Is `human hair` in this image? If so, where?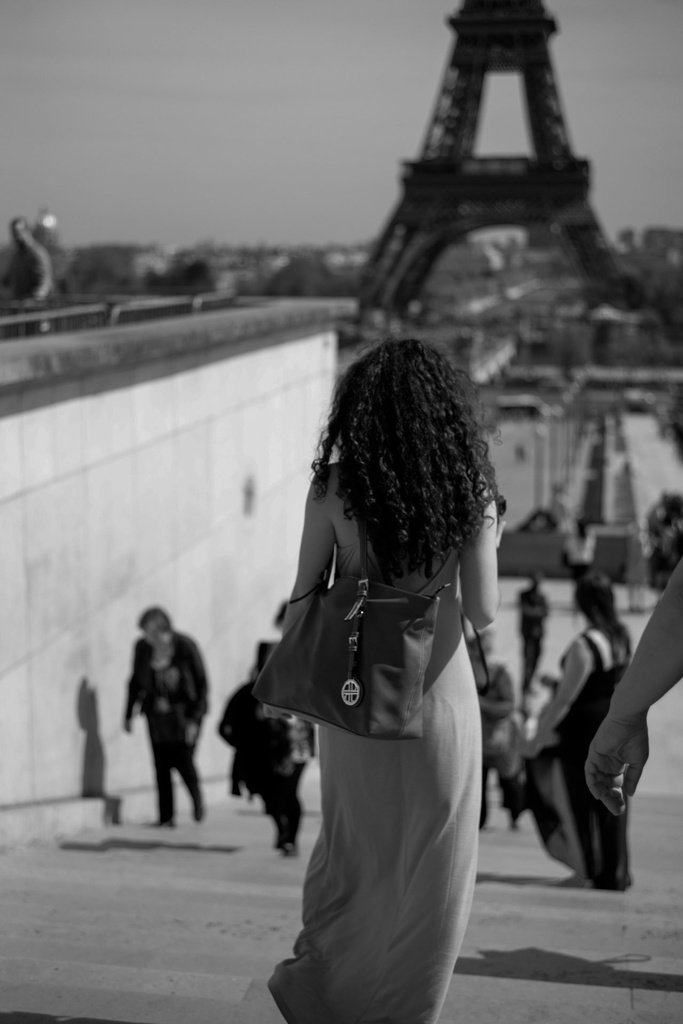
Yes, at [276,600,290,623].
